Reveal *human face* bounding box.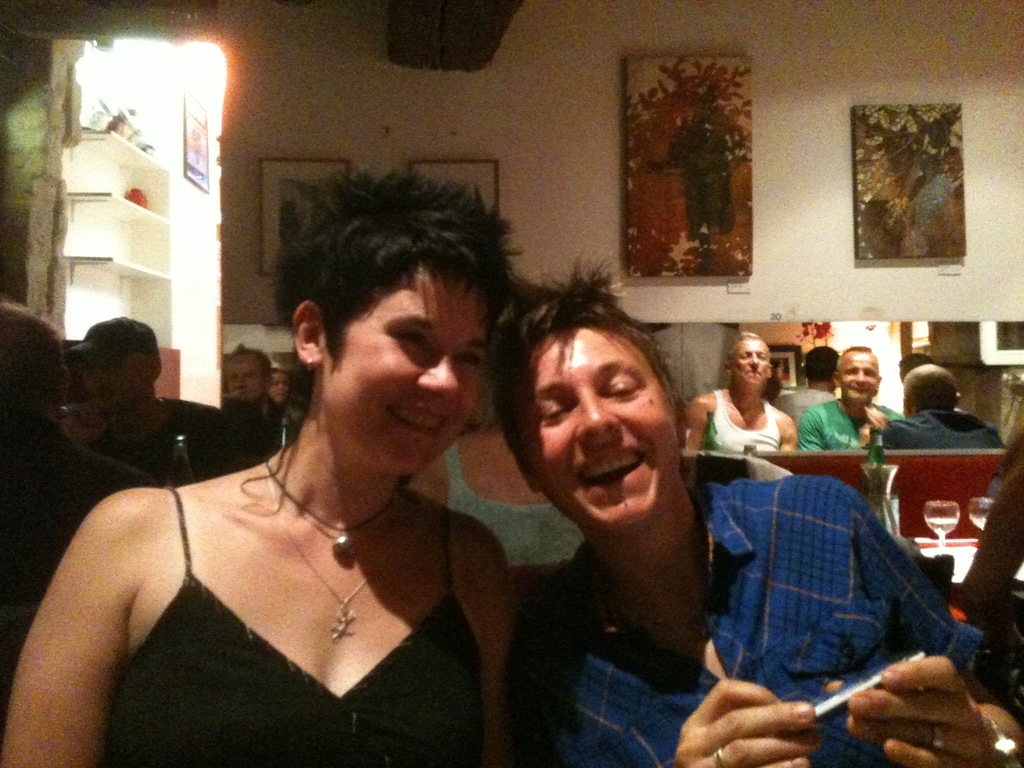
Revealed: 223:353:266:402.
